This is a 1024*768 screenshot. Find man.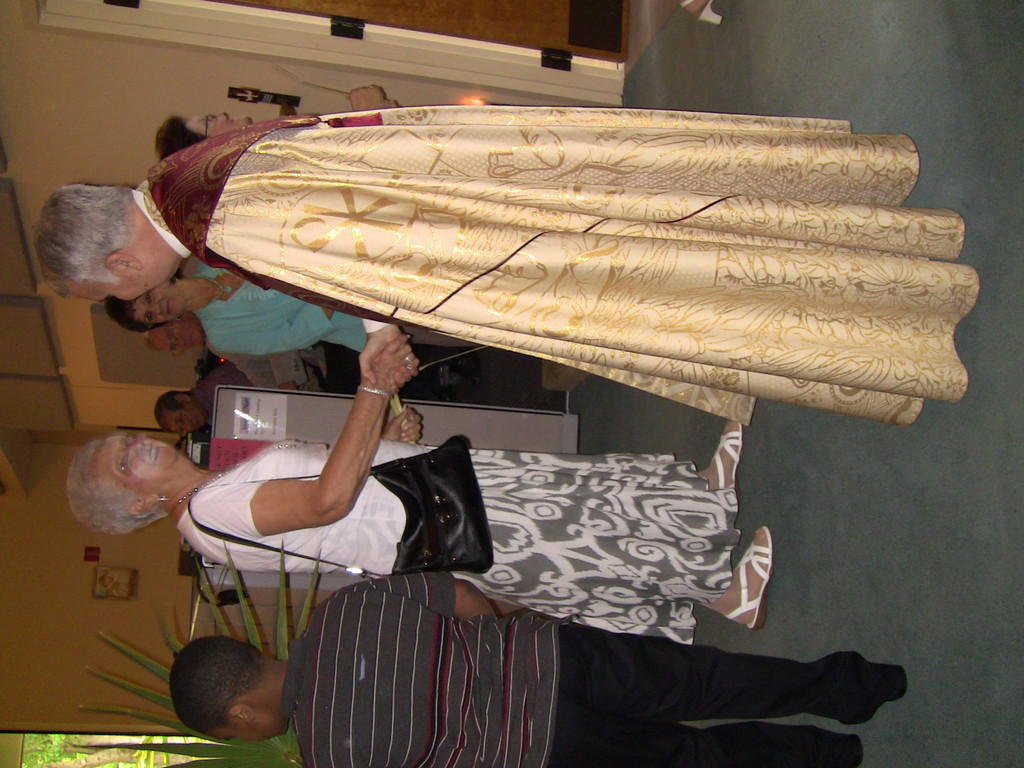
Bounding box: x1=154 y1=364 x2=255 y2=440.
